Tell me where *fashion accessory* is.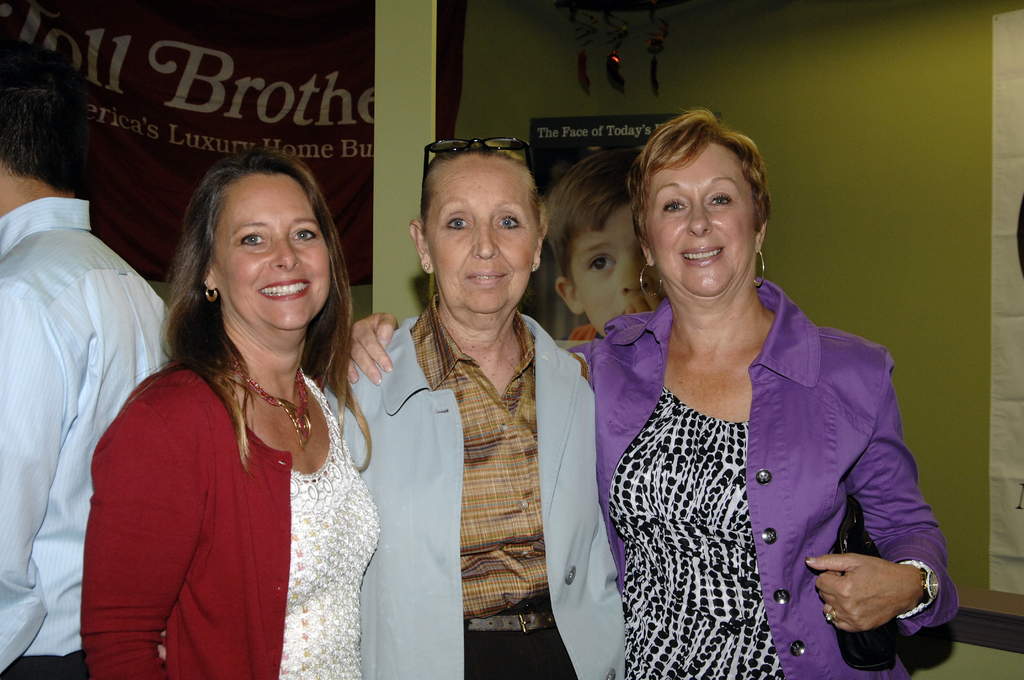
*fashion accessory* is at (419, 259, 433, 275).
